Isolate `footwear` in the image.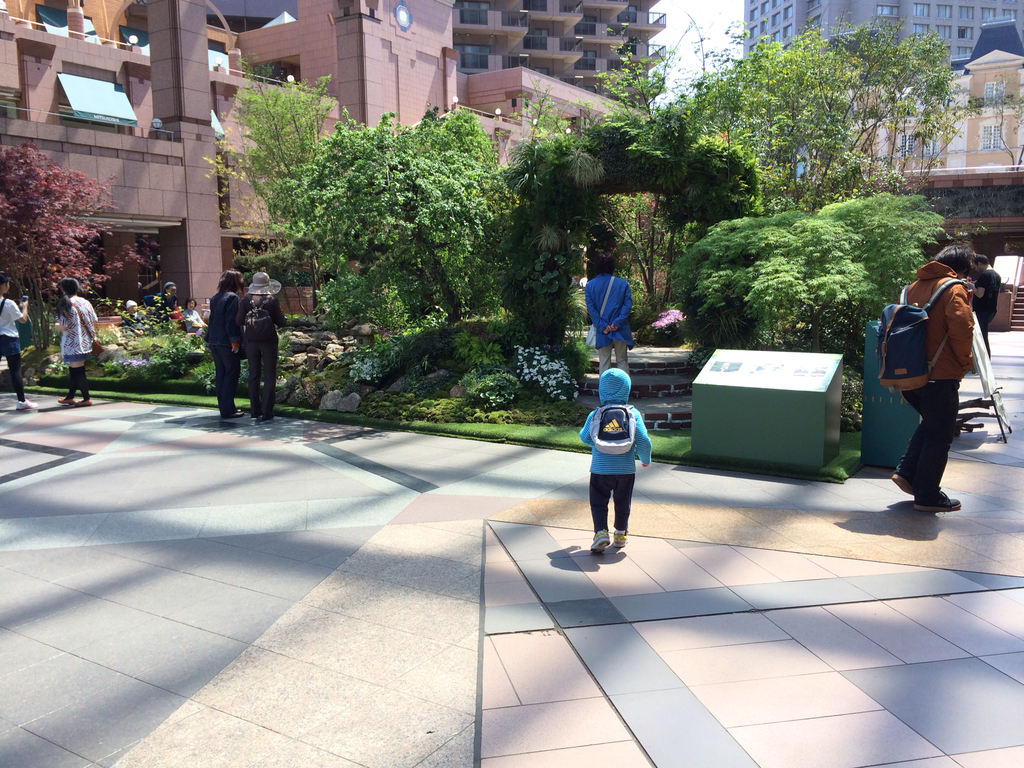
Isolated region: left=72, top=399, right=91, bottom=408.
